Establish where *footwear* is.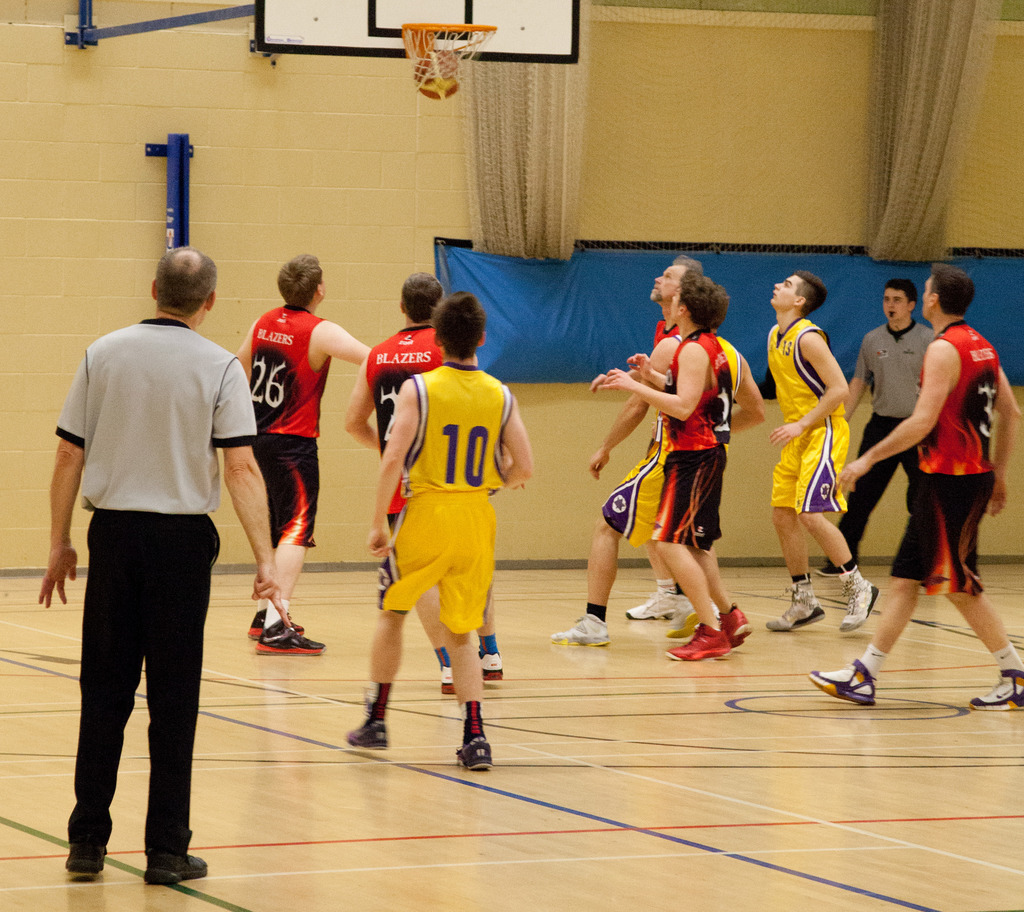
Established at l=808, t=659, r=878, b=709.
